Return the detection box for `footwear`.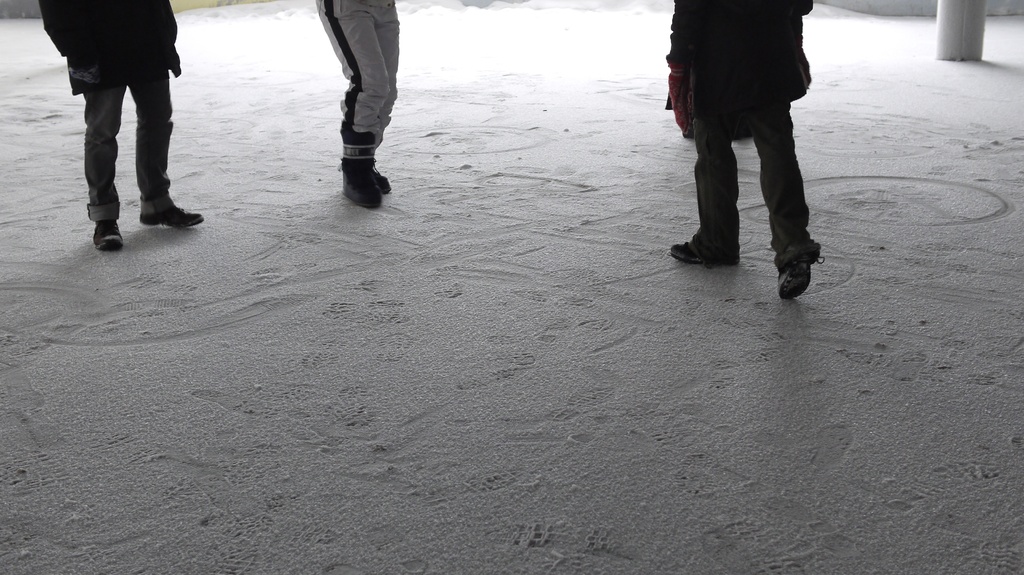
pyautogui.locateOnScreen(667, 231, 742, 271).
